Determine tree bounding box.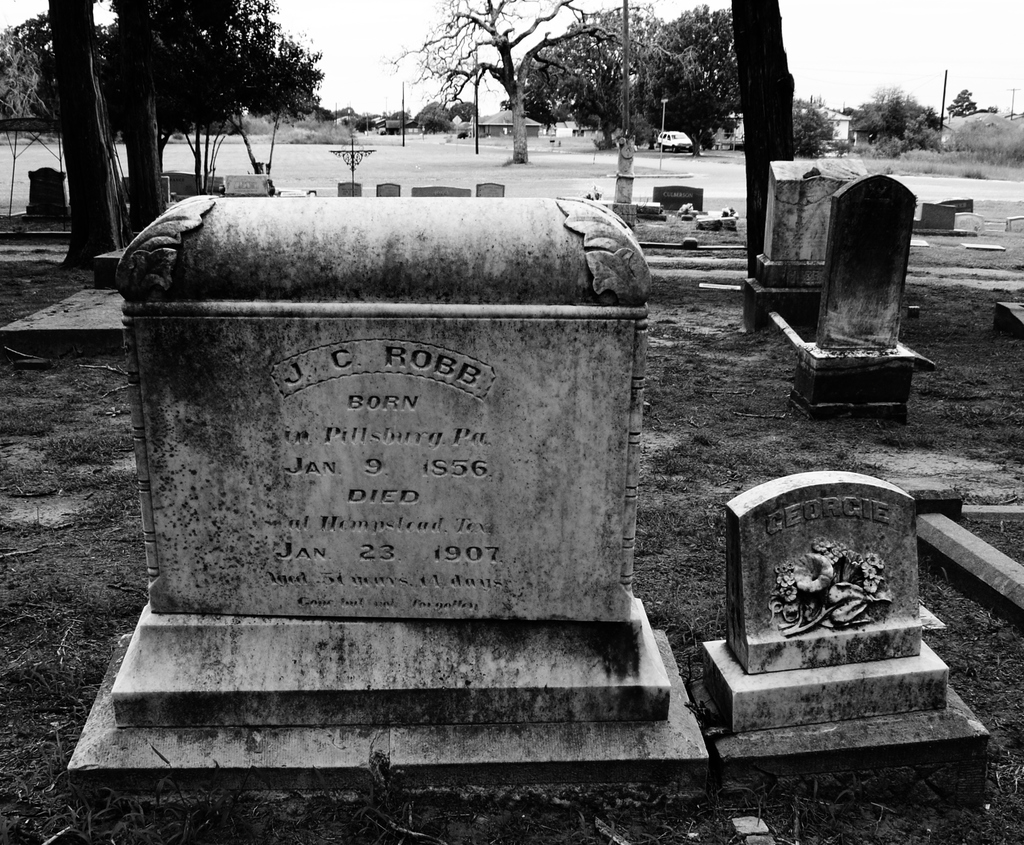
Determined: (395,0,732,173).
